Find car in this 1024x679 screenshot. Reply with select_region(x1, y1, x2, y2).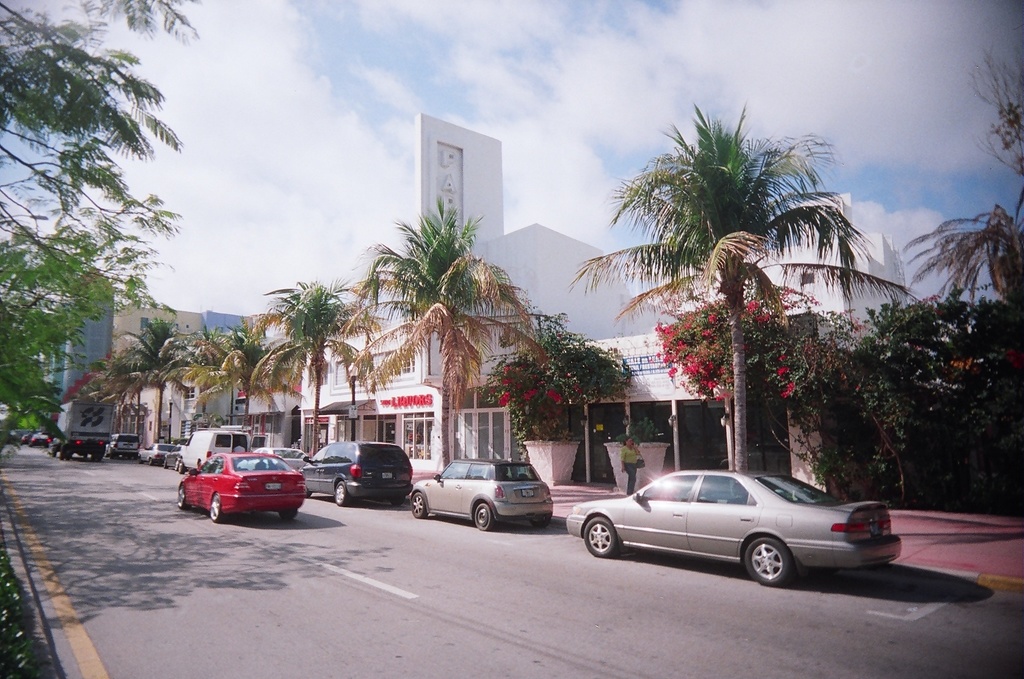
select_region(109, 427, 137, 455).
